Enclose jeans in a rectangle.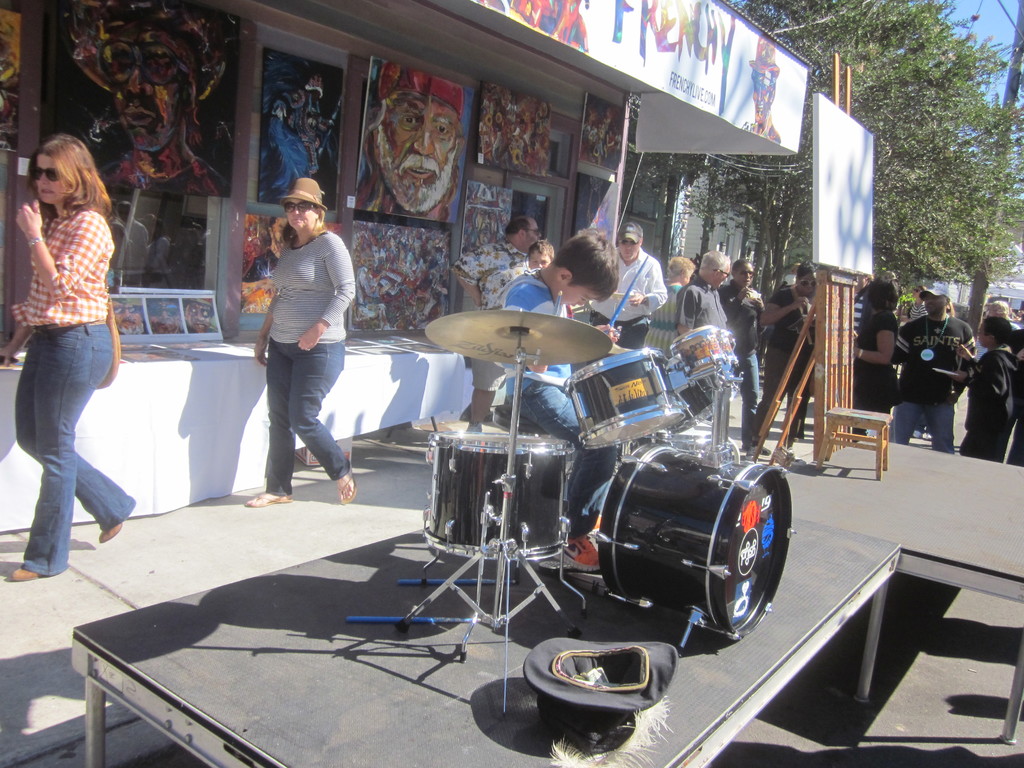
Rect(734, 358, 762, 450).
